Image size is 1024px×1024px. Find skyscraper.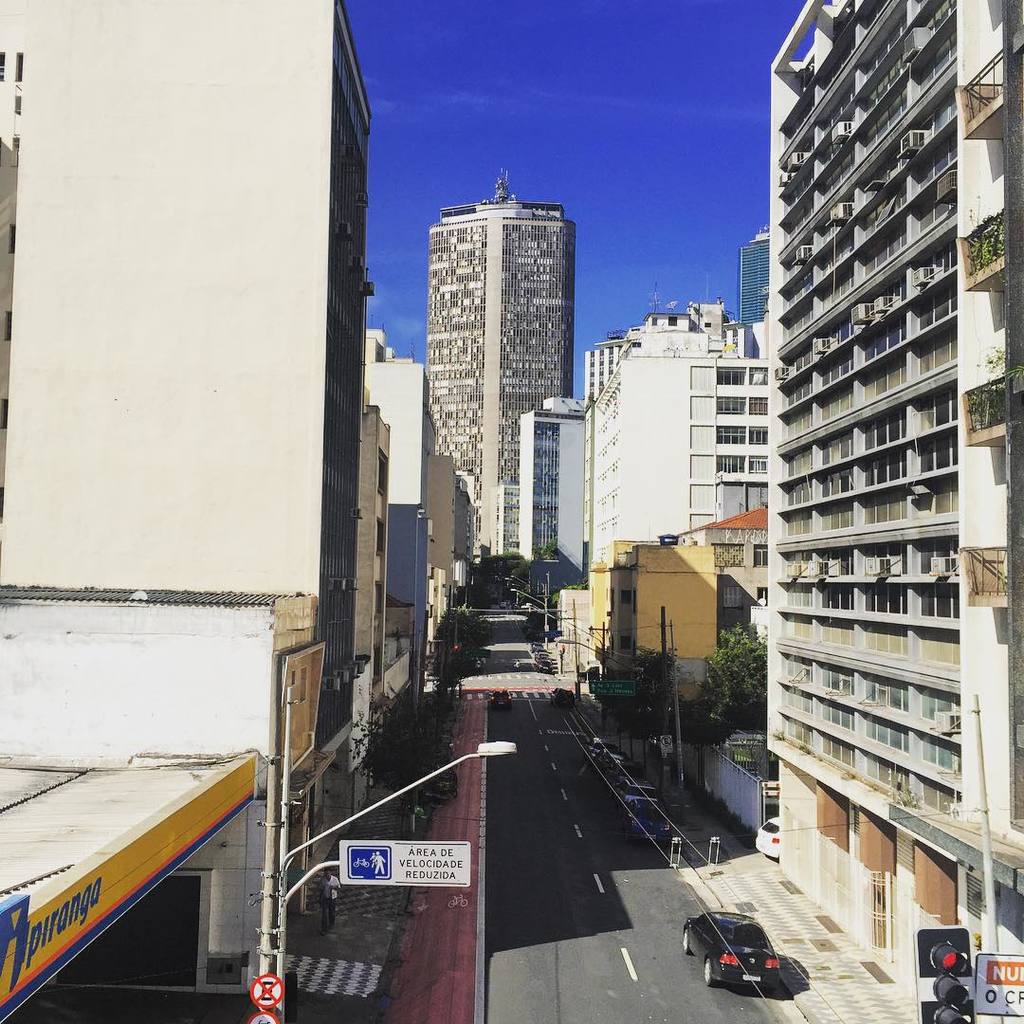
[left=737, top=220, right=772, bottom=355].
